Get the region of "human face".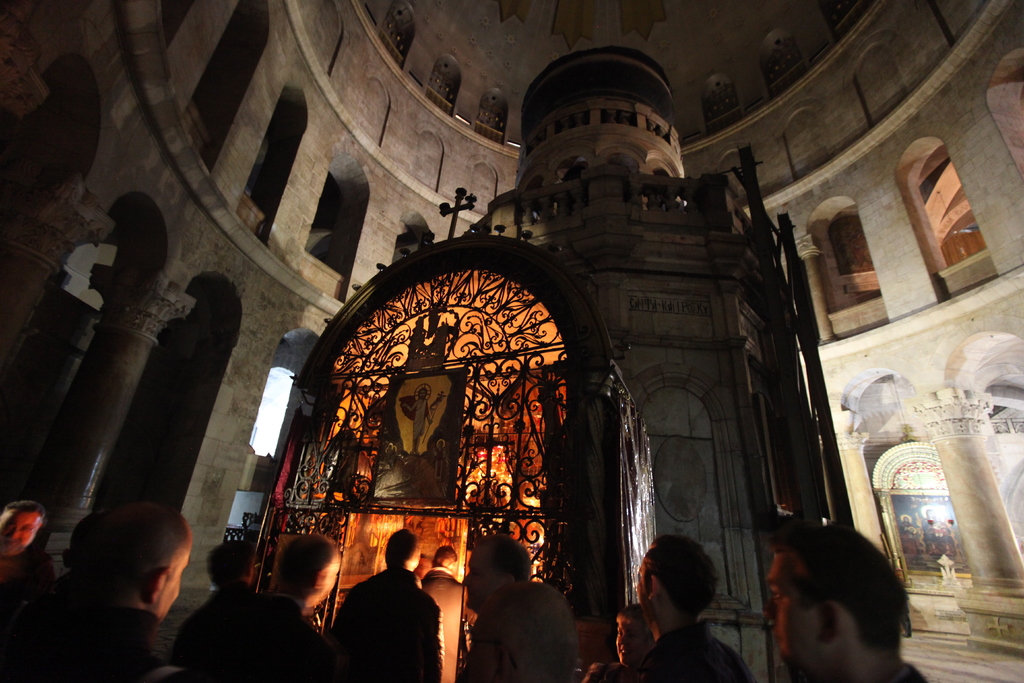
[446,556,456,575].
